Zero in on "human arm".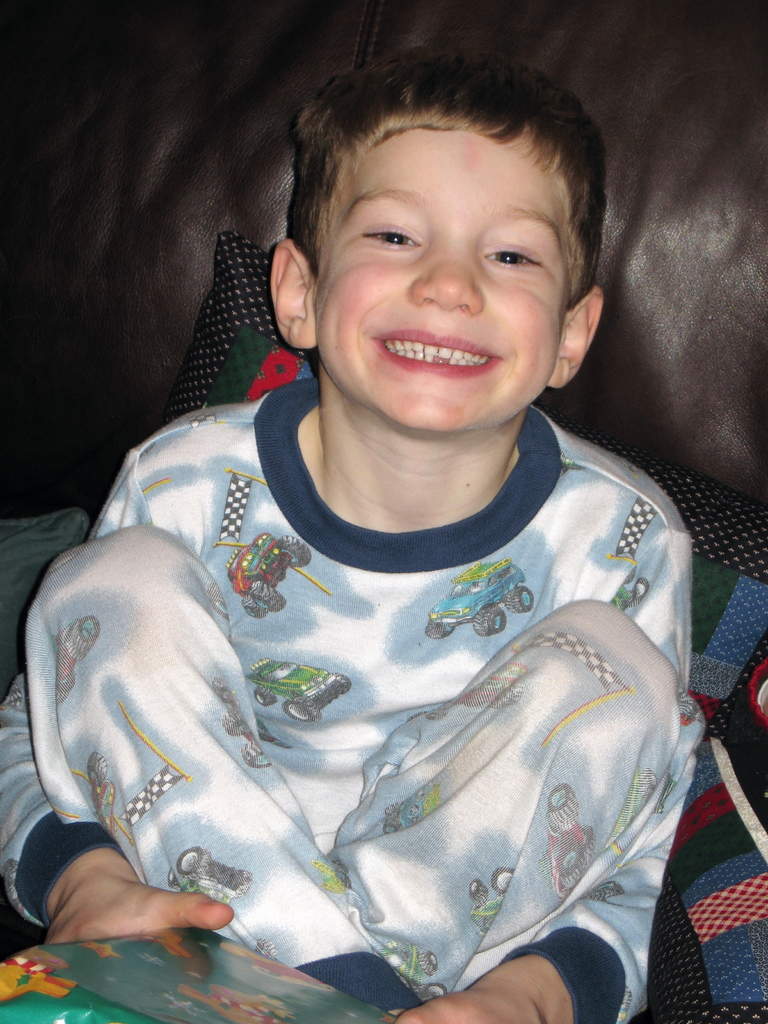
Zeroed in: select_region(0, 452, 241, 945).
